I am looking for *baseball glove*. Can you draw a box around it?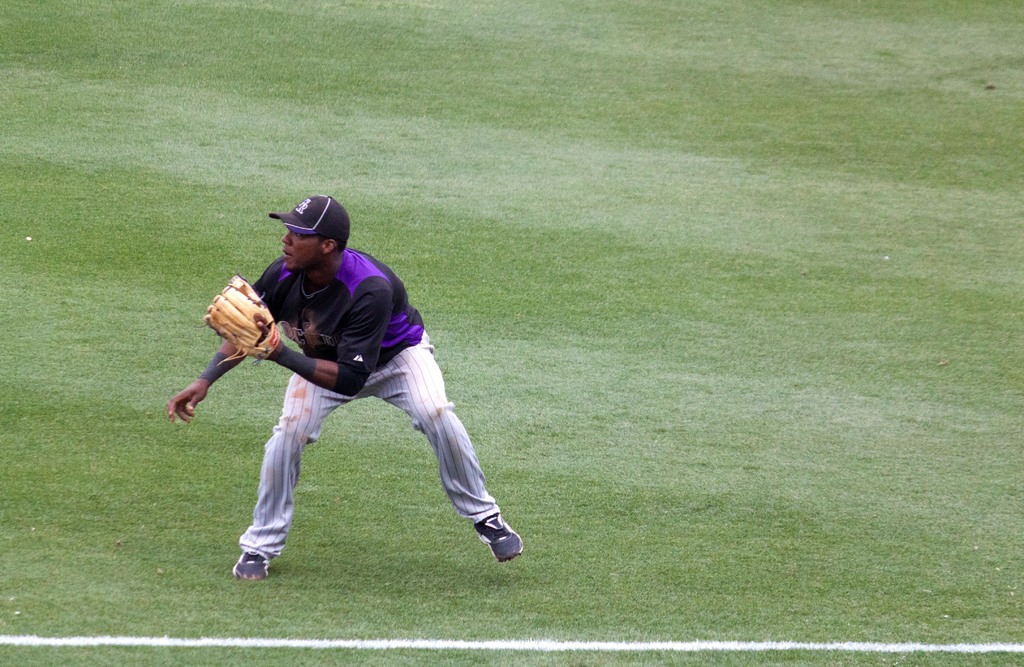
Sure, the bounding box is region(200, 270, 284, 368).
